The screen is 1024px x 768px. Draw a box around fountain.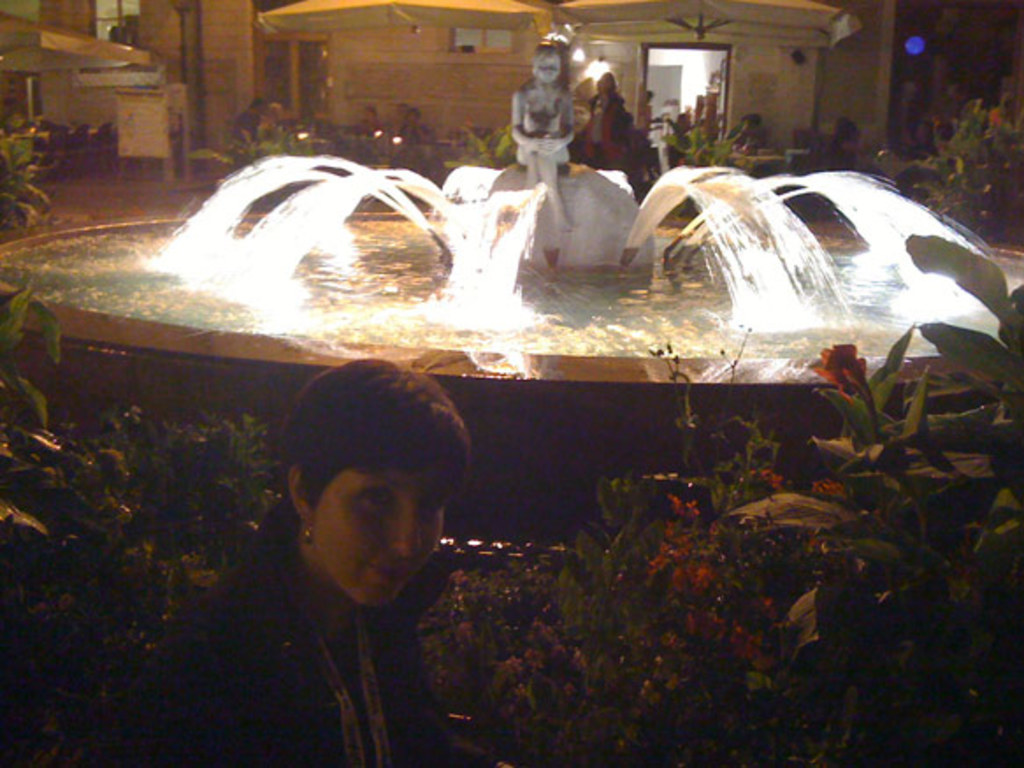
BBox(0, 25, 1022, 529).
